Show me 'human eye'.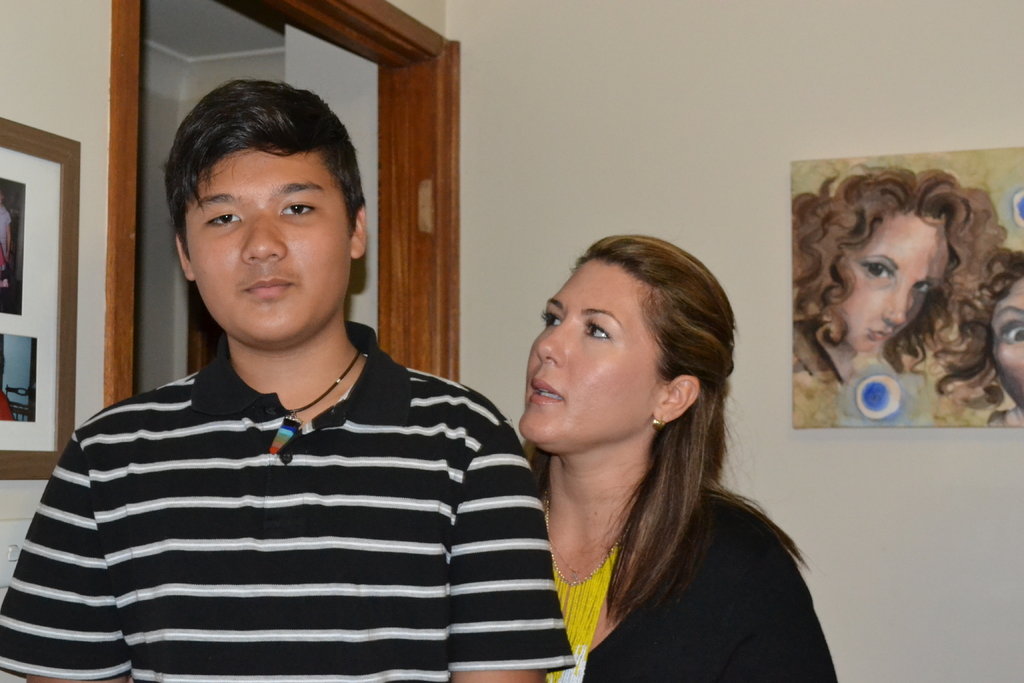
'human eye' is here: x1=279 y1=194 x2=320 y2=220.
